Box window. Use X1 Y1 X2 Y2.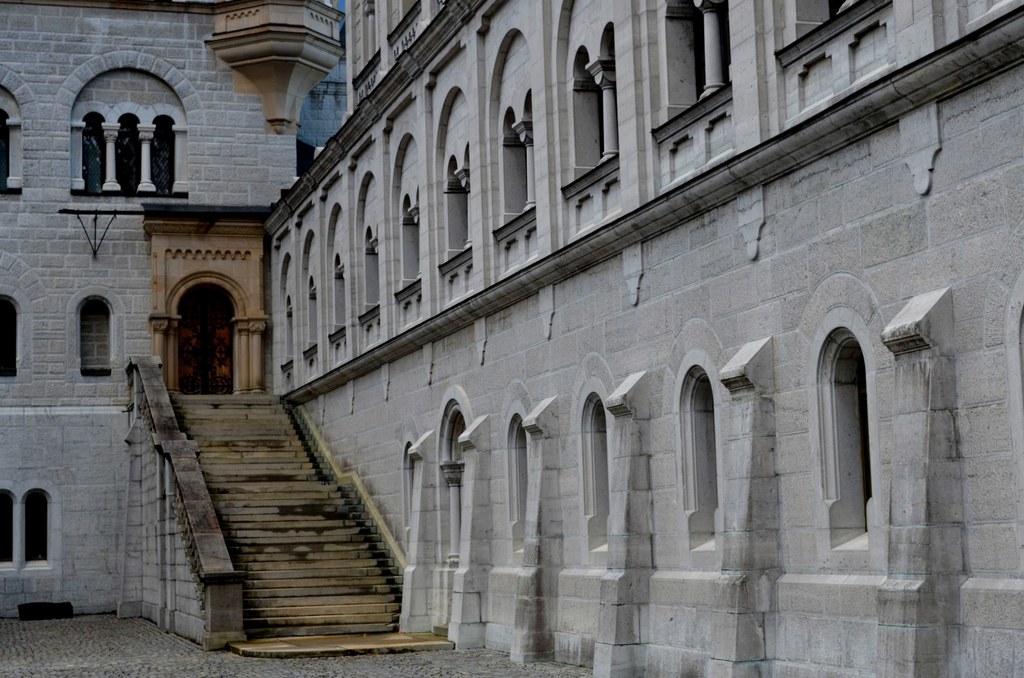
82 299 113 378.
